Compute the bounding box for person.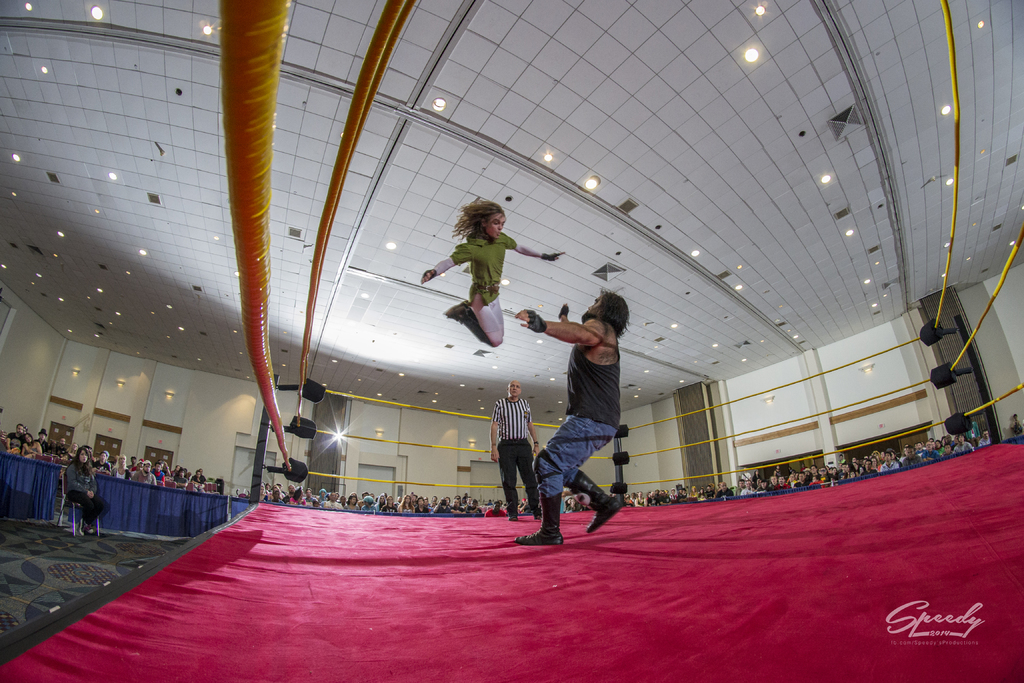
BBox(187, 471, 191, 480).
